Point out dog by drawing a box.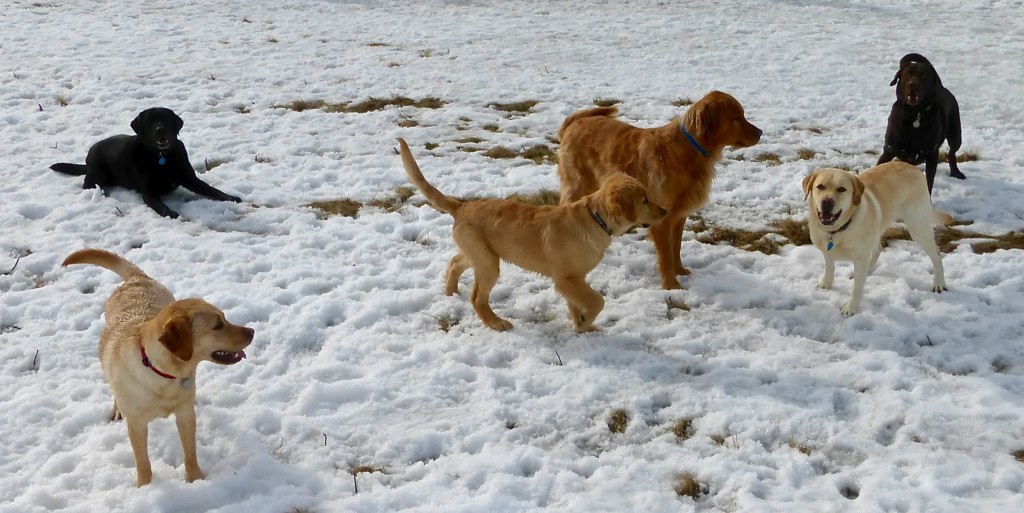
556 85 760 291.
